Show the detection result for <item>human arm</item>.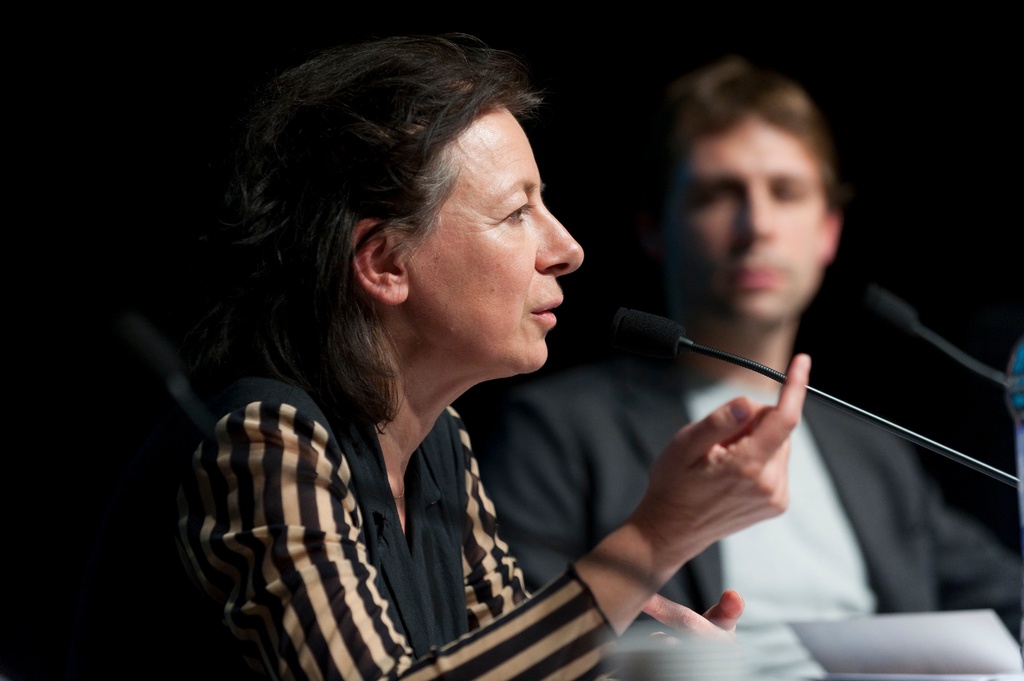
bbox=(489, 379, 723, 643).
